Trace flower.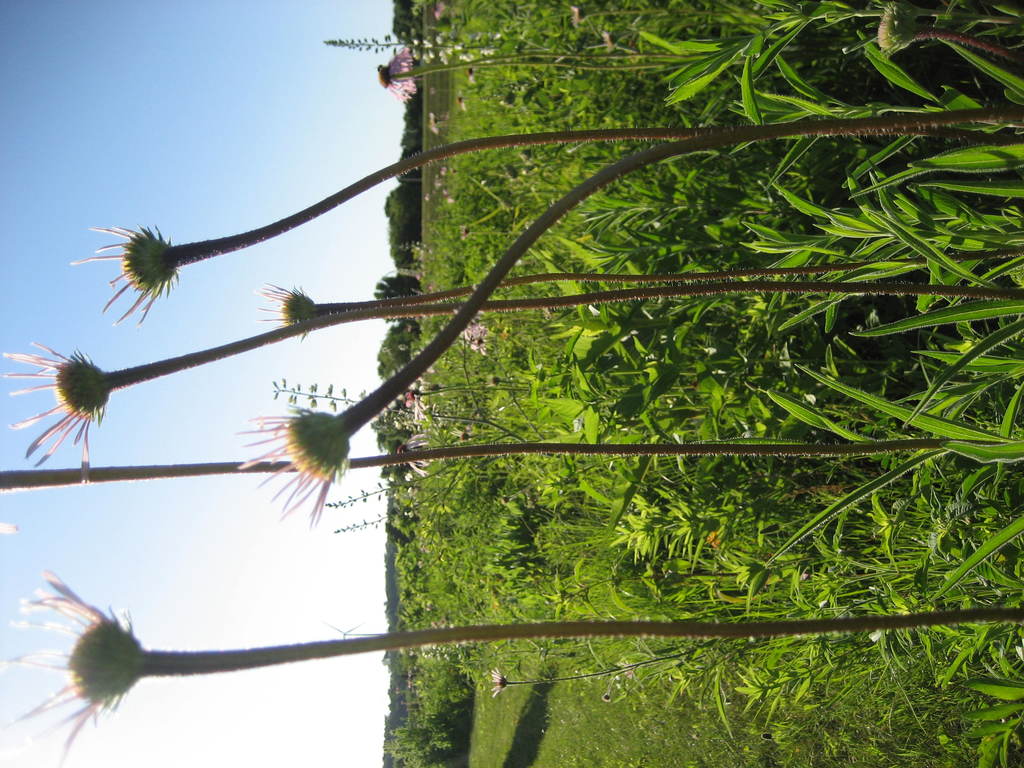
Traced to (488,662,504,704).
